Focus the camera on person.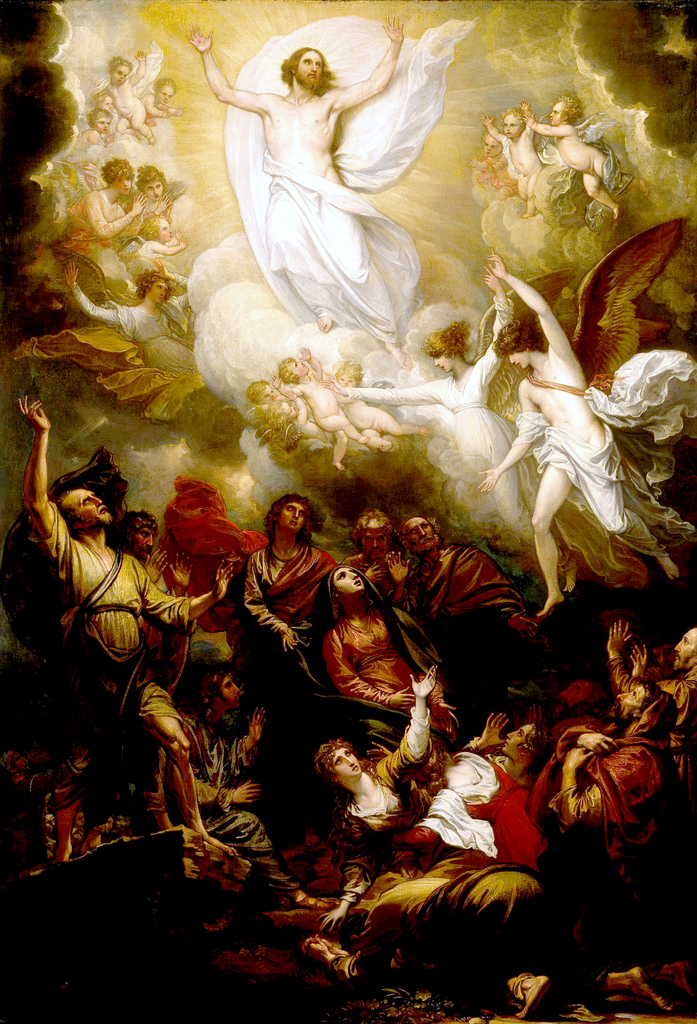
Focus region: [x1=381, y1=516, x2=540, y2=639].
